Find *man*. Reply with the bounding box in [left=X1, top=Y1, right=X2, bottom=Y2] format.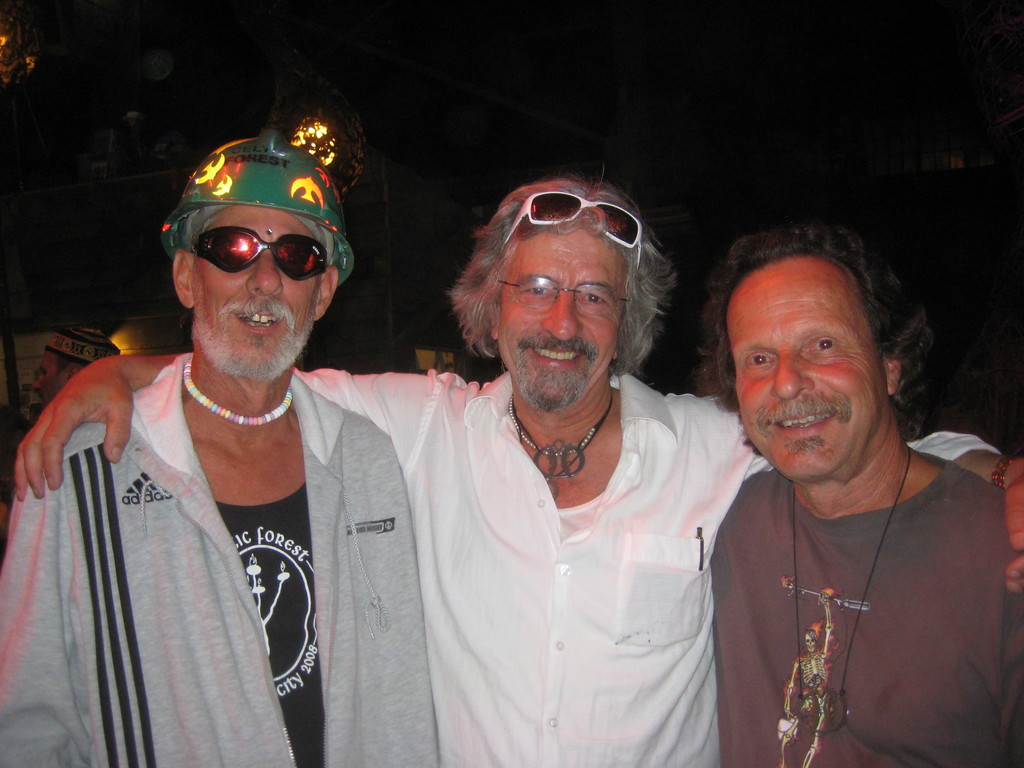
[left=28, top=321, right=122, bottom=426].
